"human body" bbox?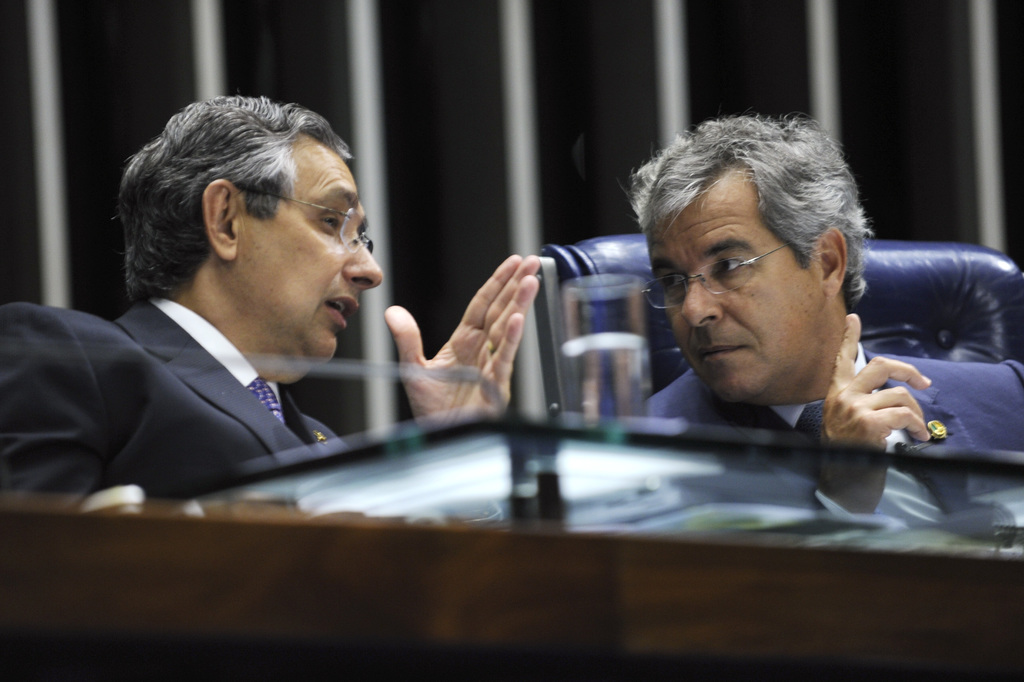
[left=0, top=262, right=546, bottom=516]
